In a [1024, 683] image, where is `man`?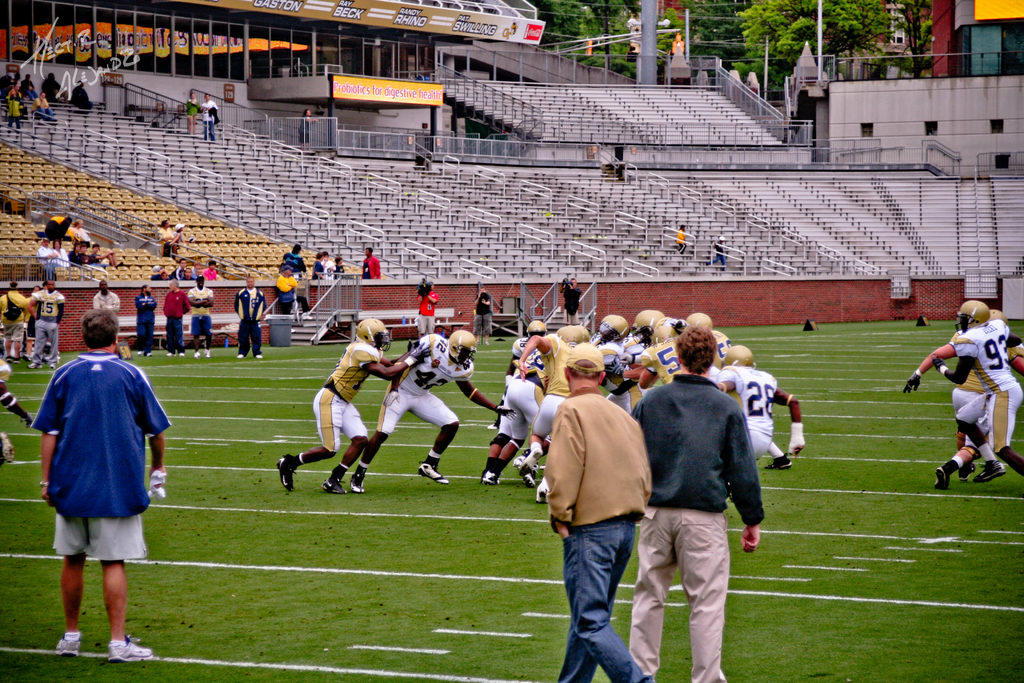
pyautogui.locateOnScreen(26, 279, 61, 368).
